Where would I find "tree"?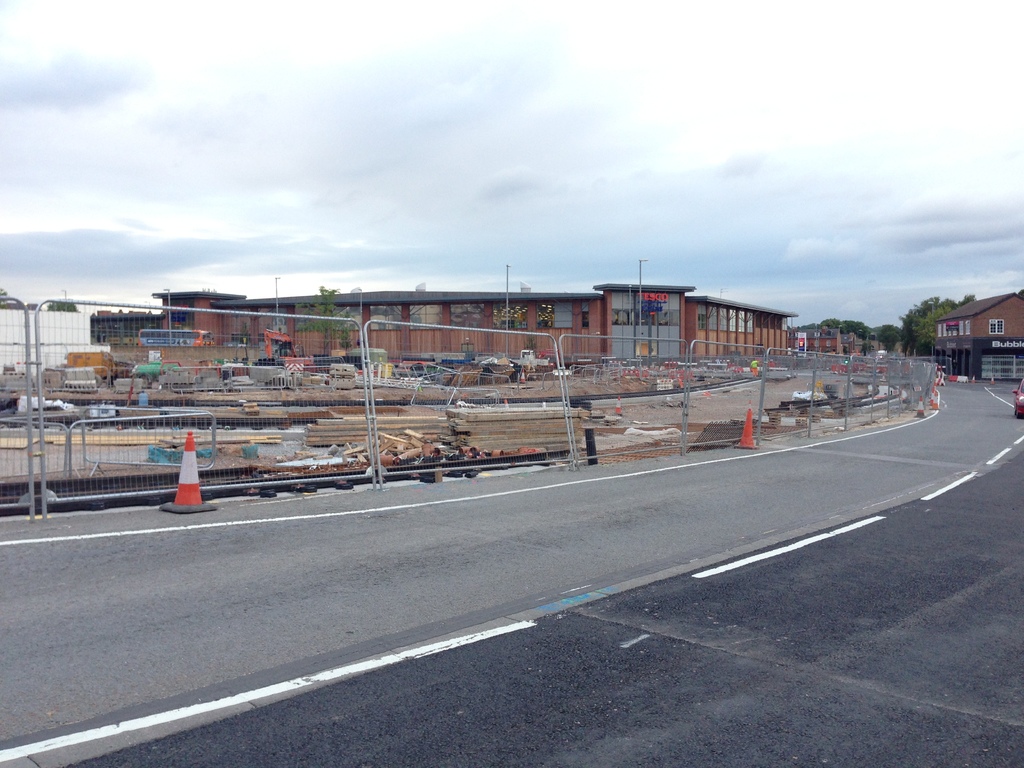
At (42, 301, 79, 318).
